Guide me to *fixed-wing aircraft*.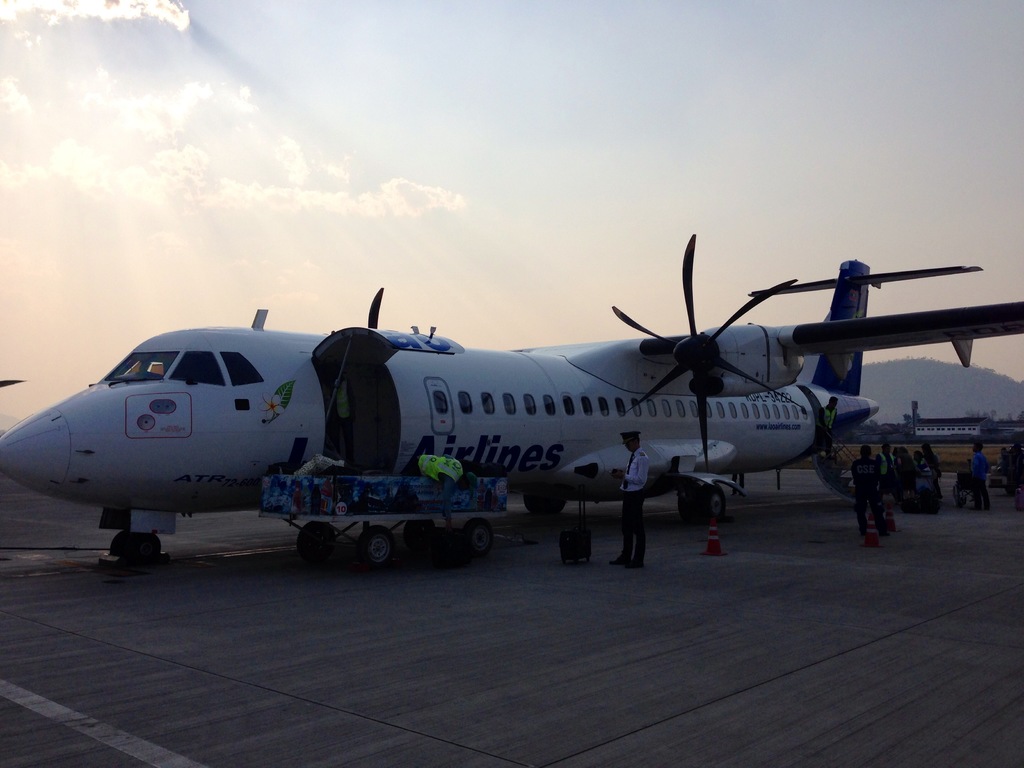
Guidance: bbox(0, 239, 1023, 571).
